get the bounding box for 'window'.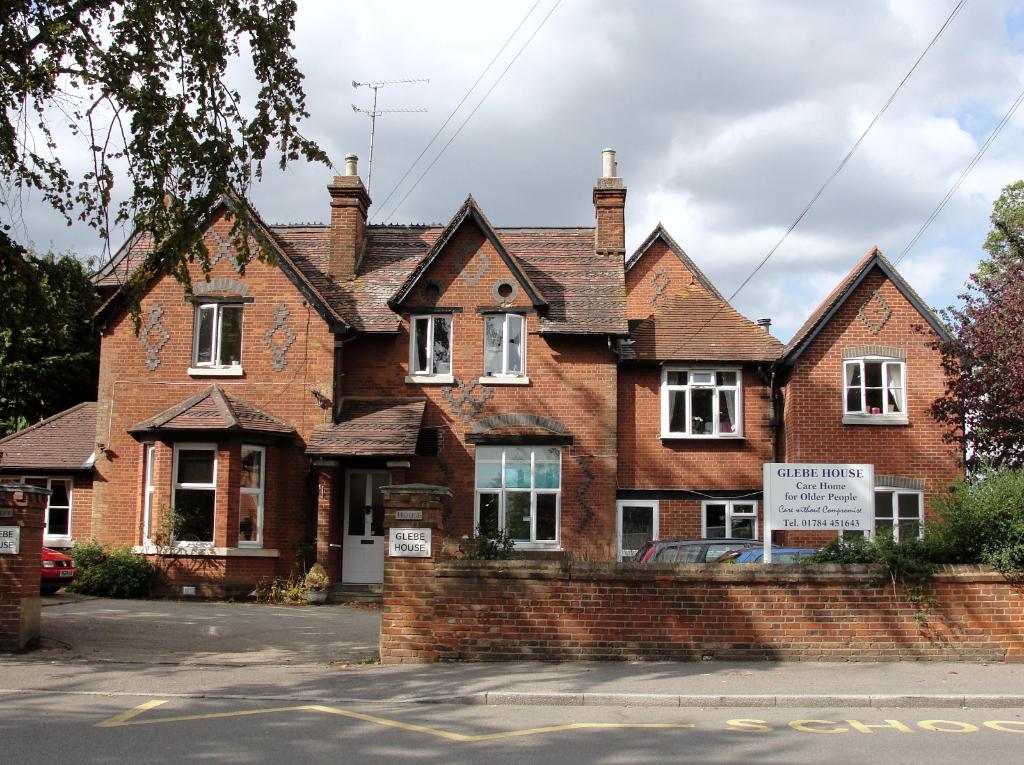
[x1=479, y1=309, x2=531, y2=386].
